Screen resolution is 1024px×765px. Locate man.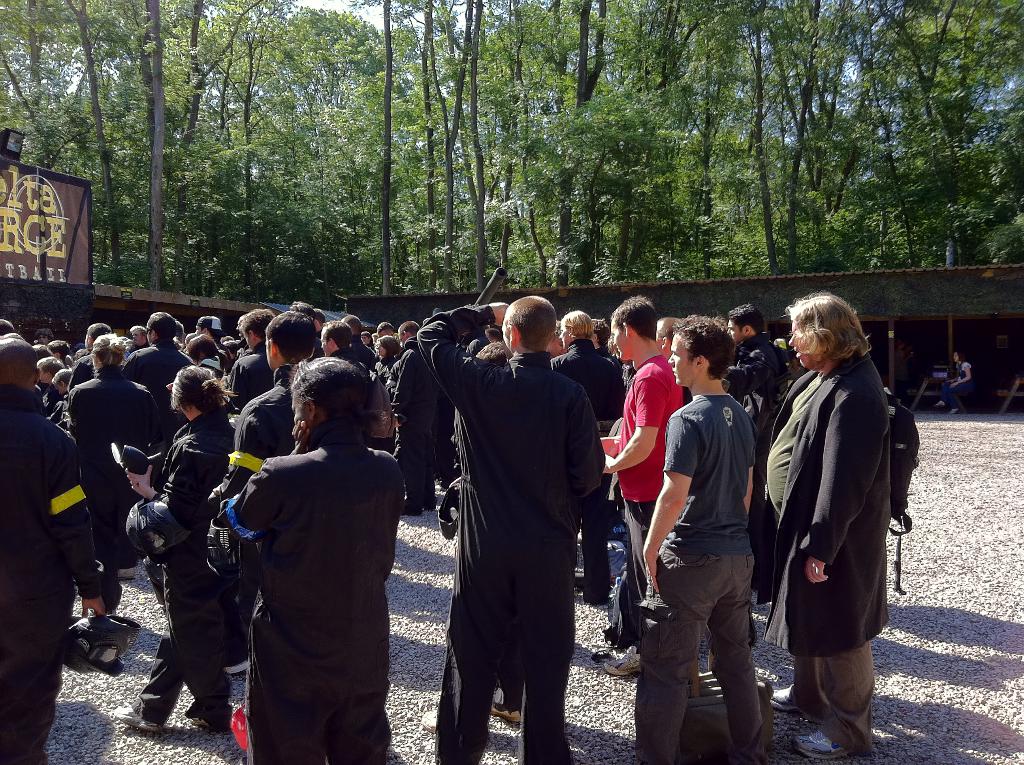
detection(319, 318, 371, 412).
